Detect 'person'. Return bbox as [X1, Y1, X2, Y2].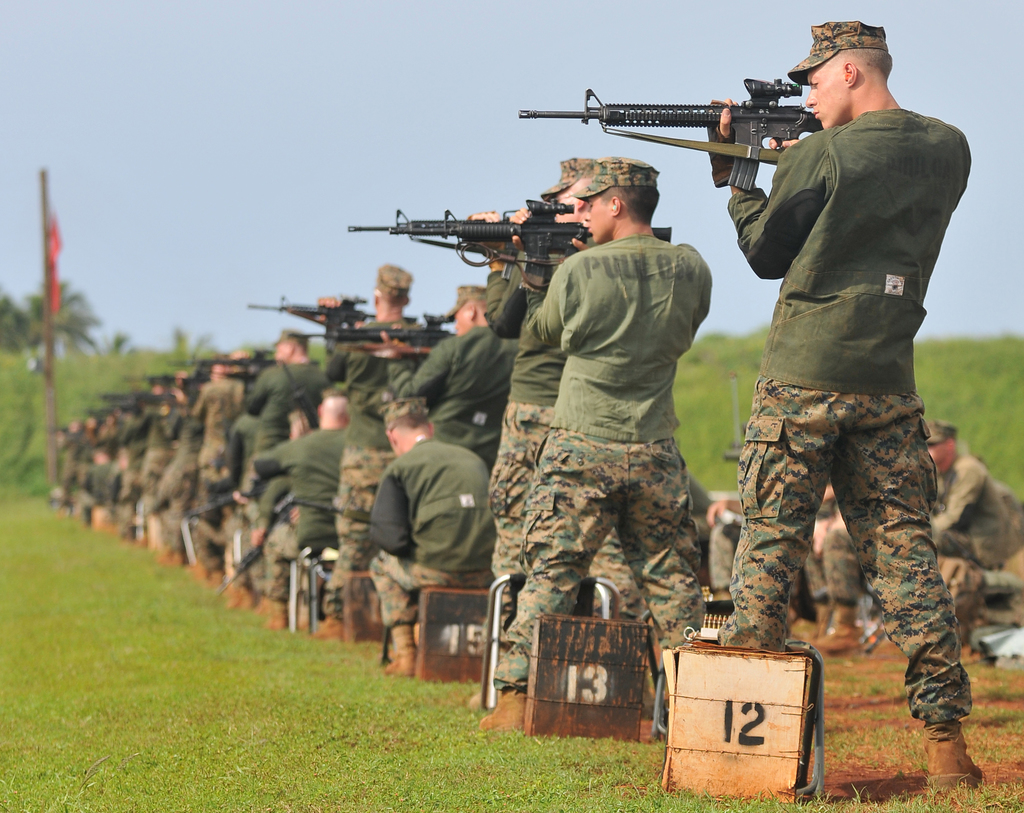
[356, 394, 502, 671].
